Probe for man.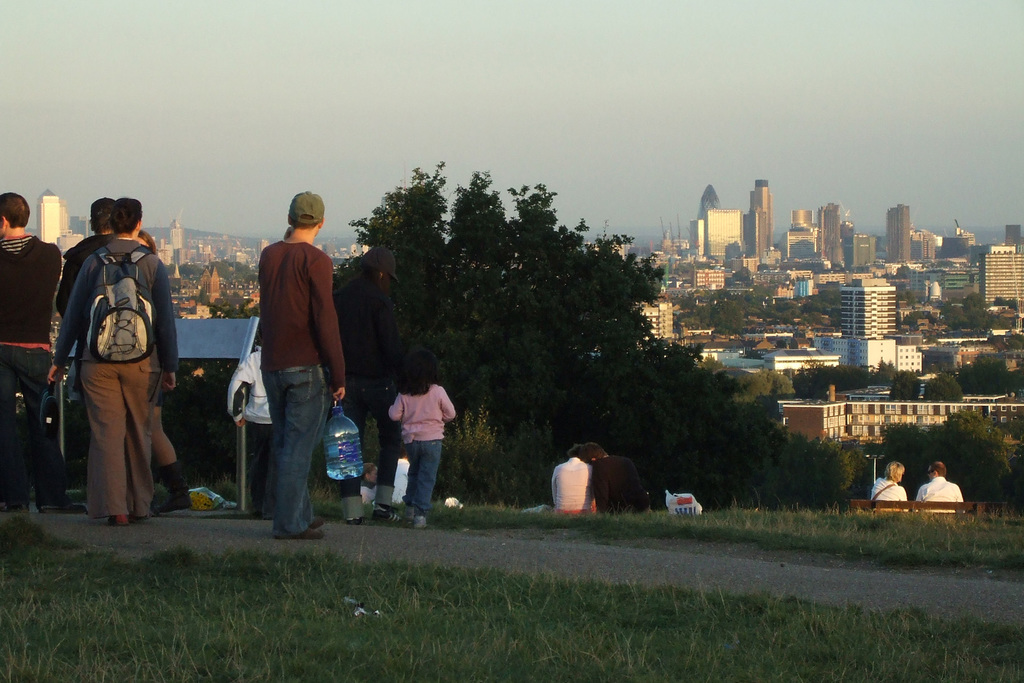
Probe result: (585,447,660,513).
